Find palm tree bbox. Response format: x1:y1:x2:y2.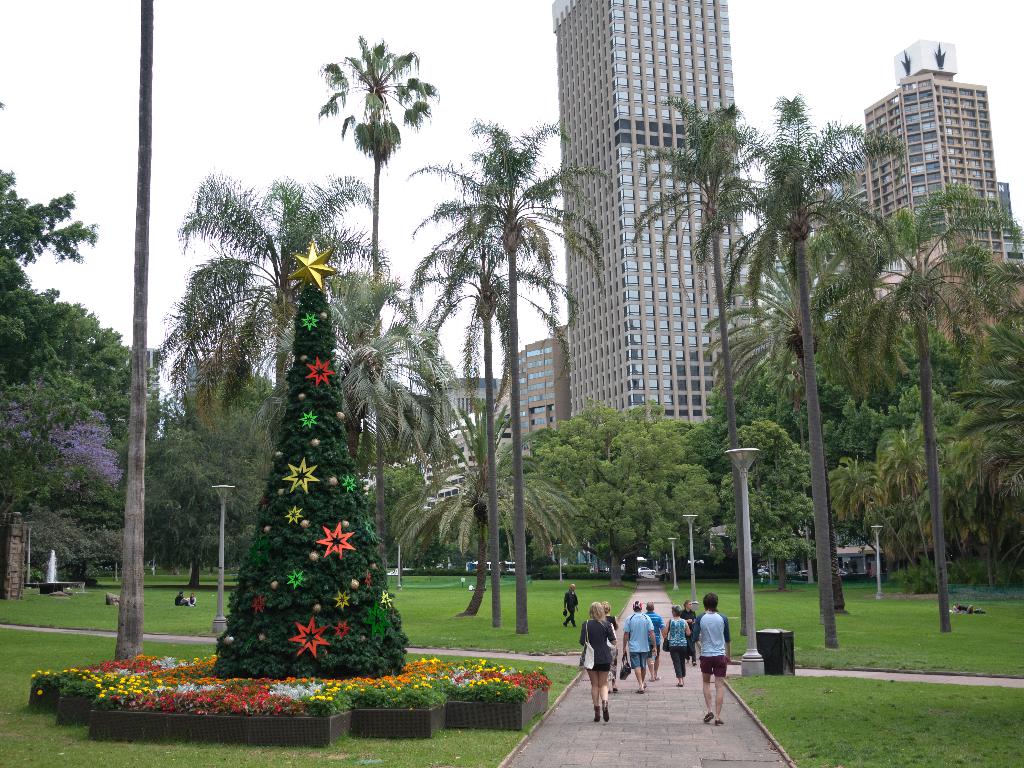
702:214:897:615.
